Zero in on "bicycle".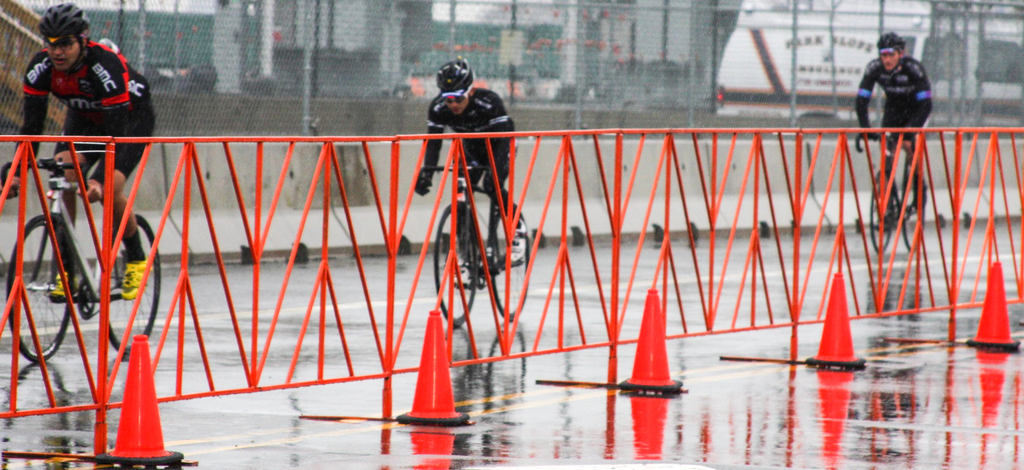
Zeroed in: <box>416,165,531,328</box>.
